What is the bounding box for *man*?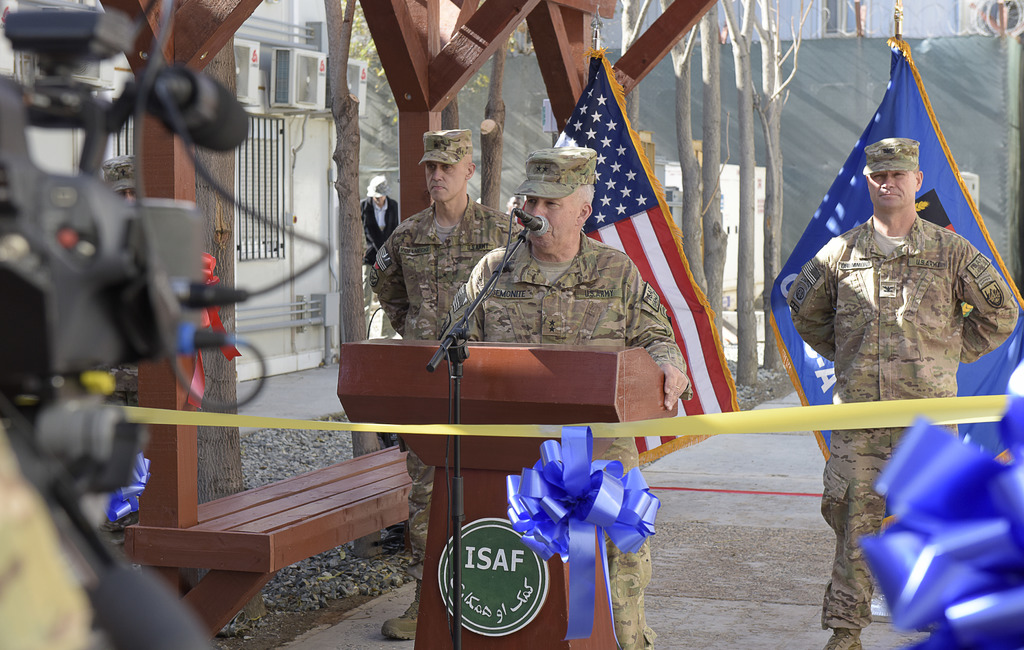
l=364, t=119, r=516, b=636.
